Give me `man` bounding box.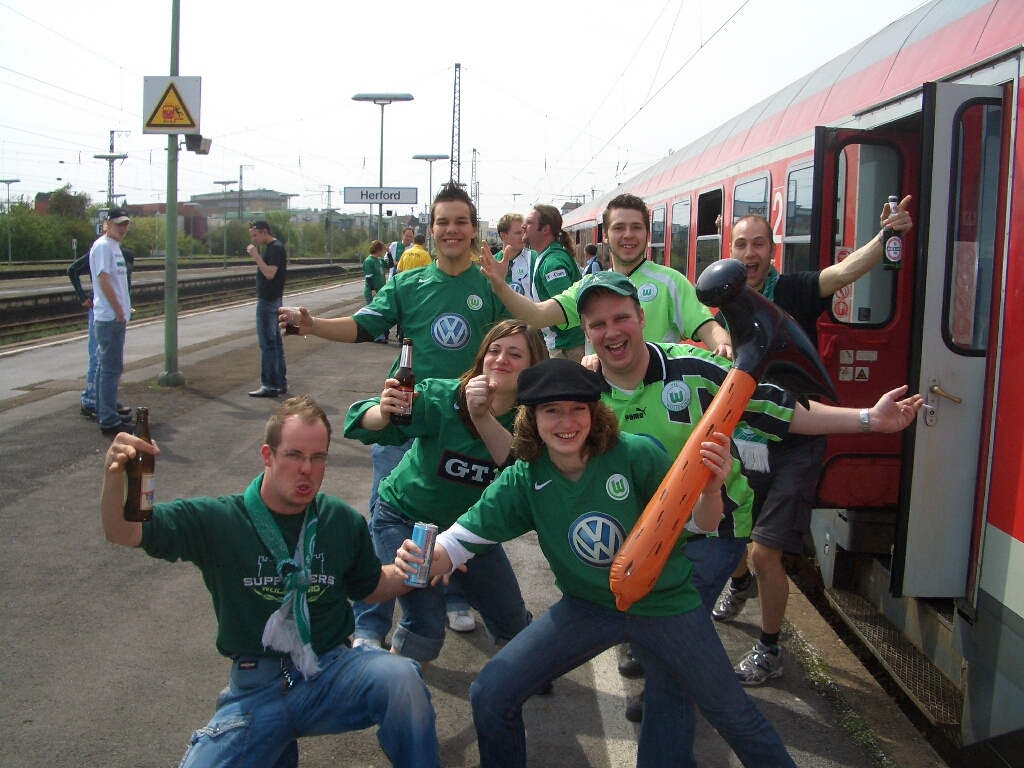
bbox=(462, 270, 921, 721).
